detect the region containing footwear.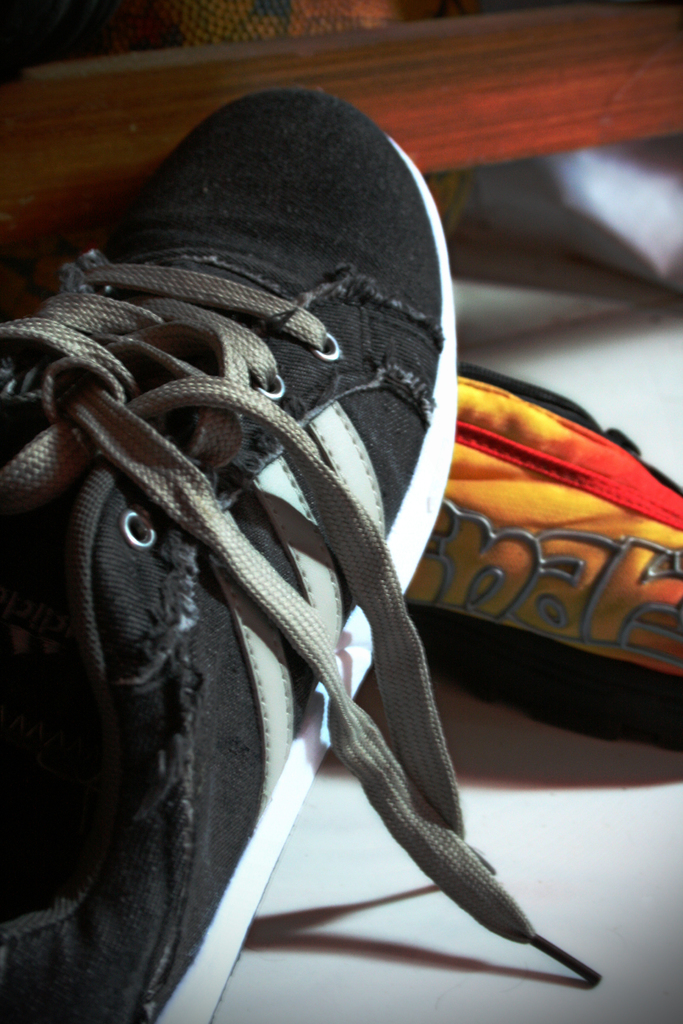
box=[32, 102, 570, 1023].
